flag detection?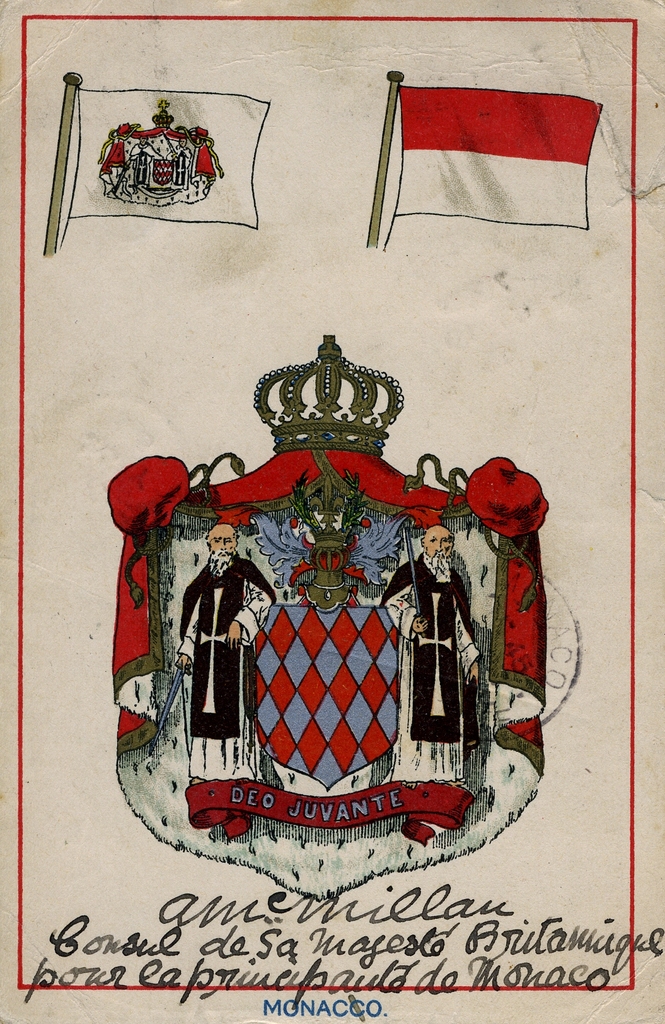
x1=363, y1=75, x2=618, y2=236
